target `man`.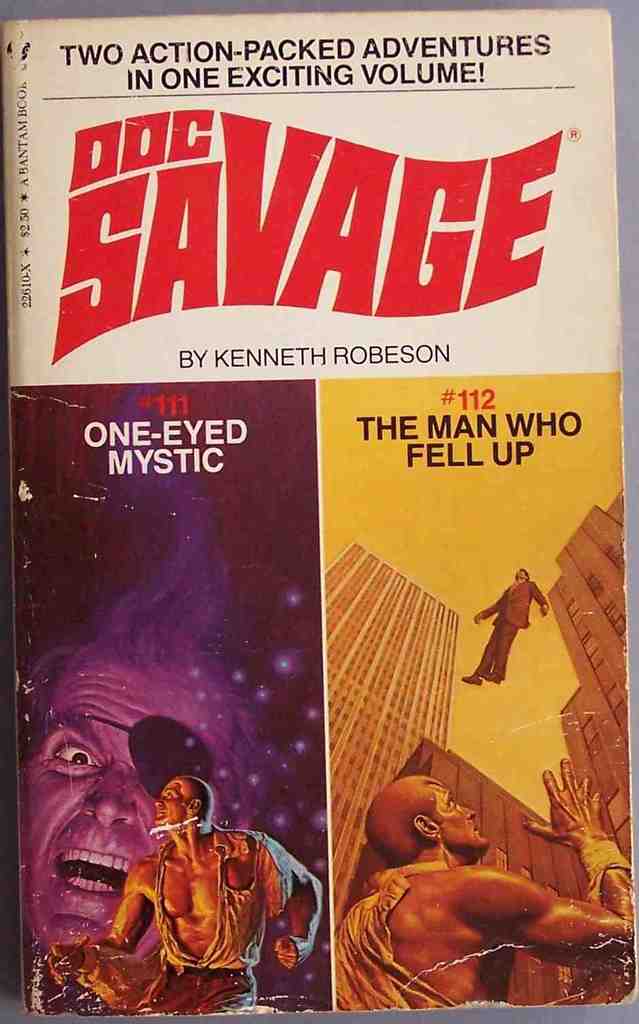
Target region: [left=460, top=566, right=551, bottom=685].
